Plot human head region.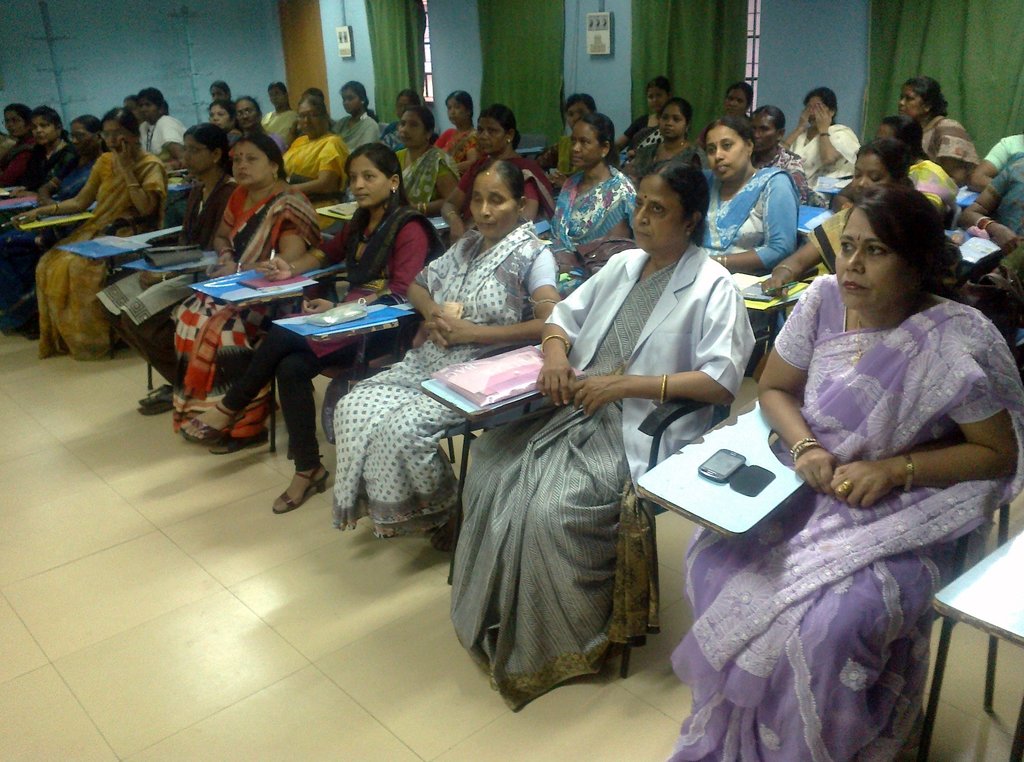
Plotted at BBox(565, 115, 612, 164).
